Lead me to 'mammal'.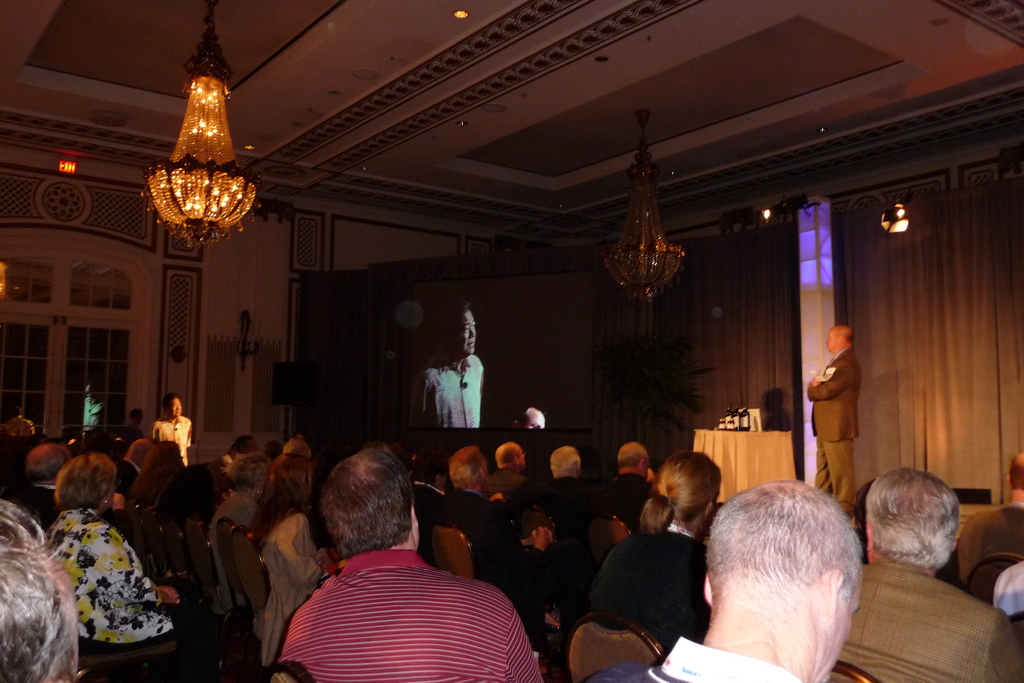
Lead to (x1=118, y1=439, x2=155, y2=498).
